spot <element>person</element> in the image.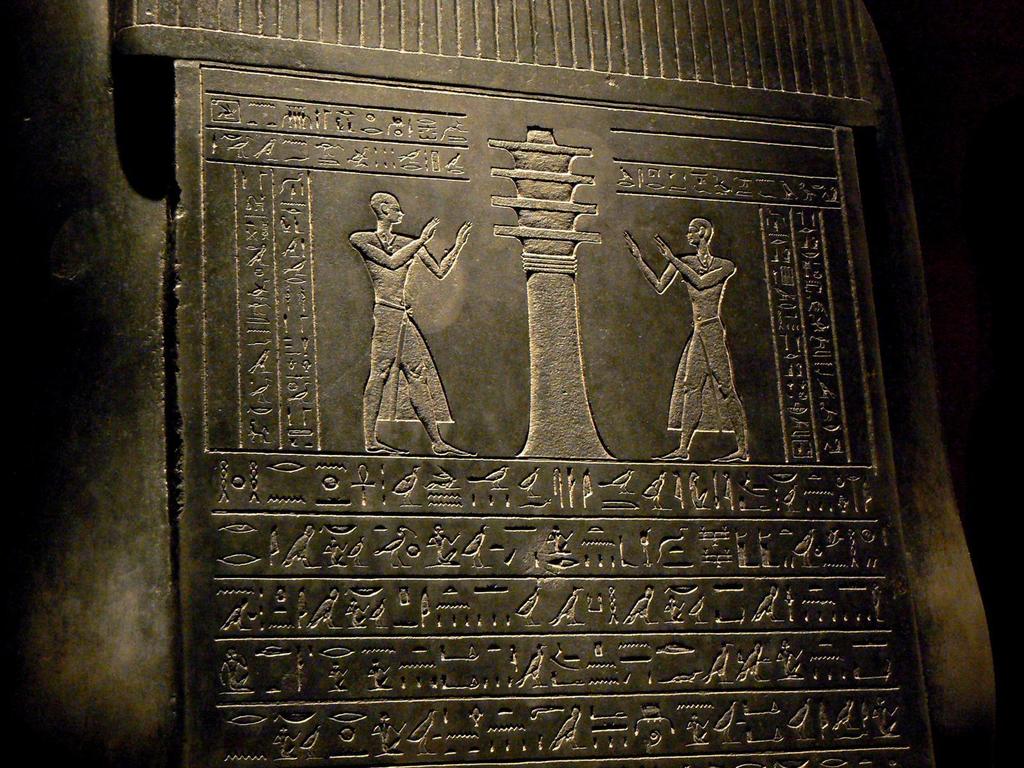
<element>person</element> found at crop(346, 185, 486, 456).
